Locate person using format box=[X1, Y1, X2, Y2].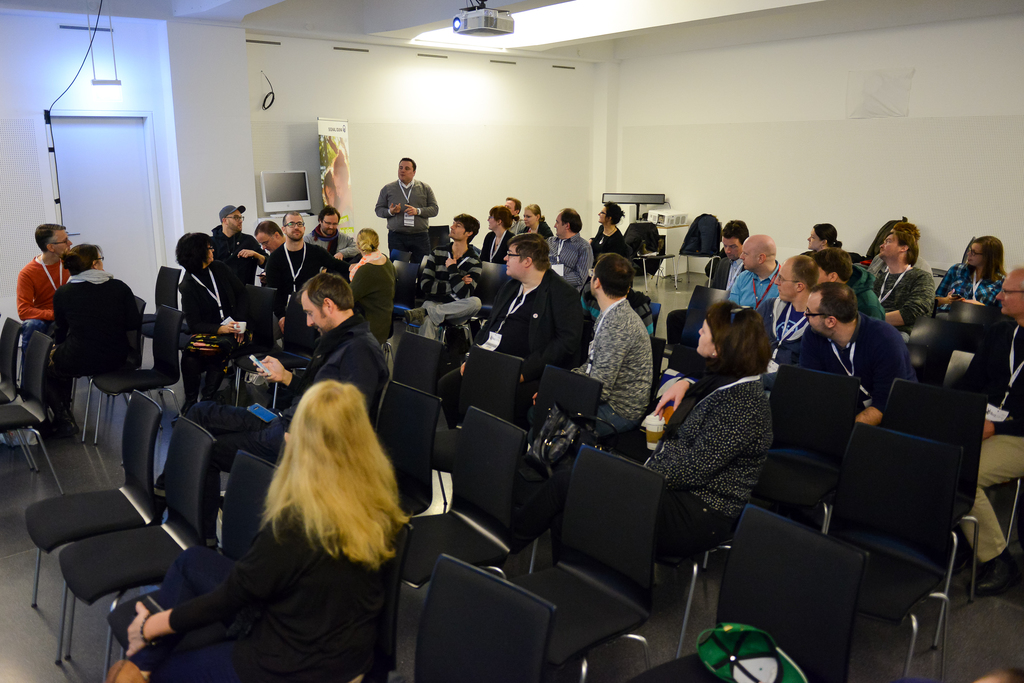
box=[374, 154, 438, 268].
